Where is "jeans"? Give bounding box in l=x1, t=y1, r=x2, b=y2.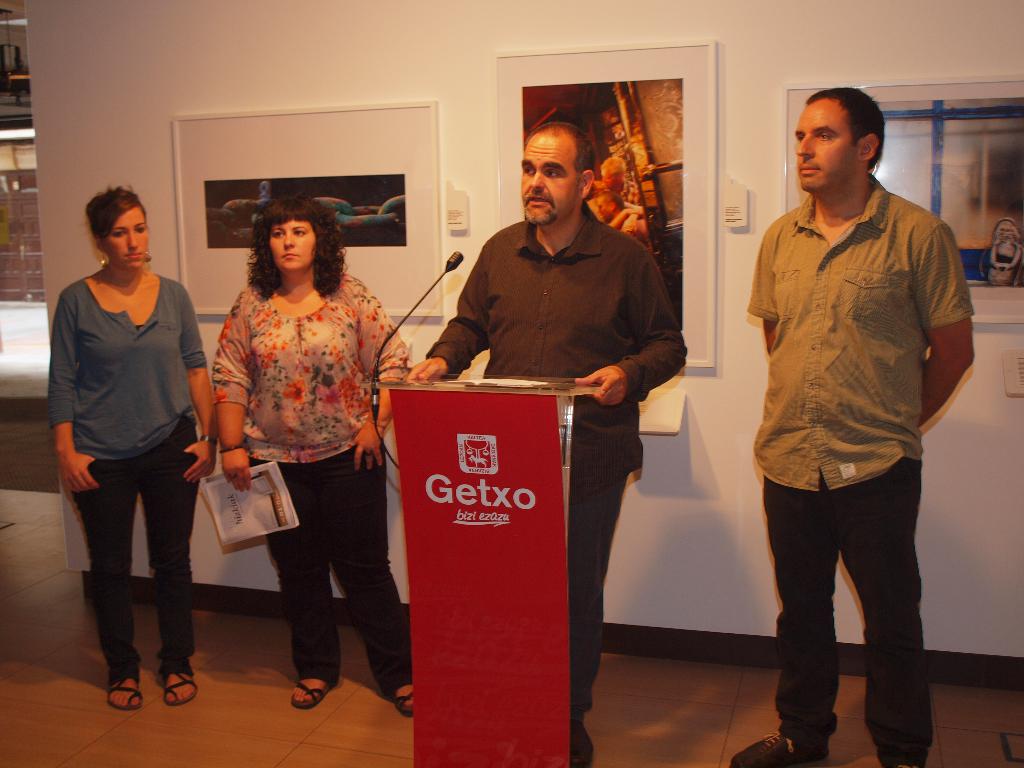
l=564, t=467, r=630, b=725.
